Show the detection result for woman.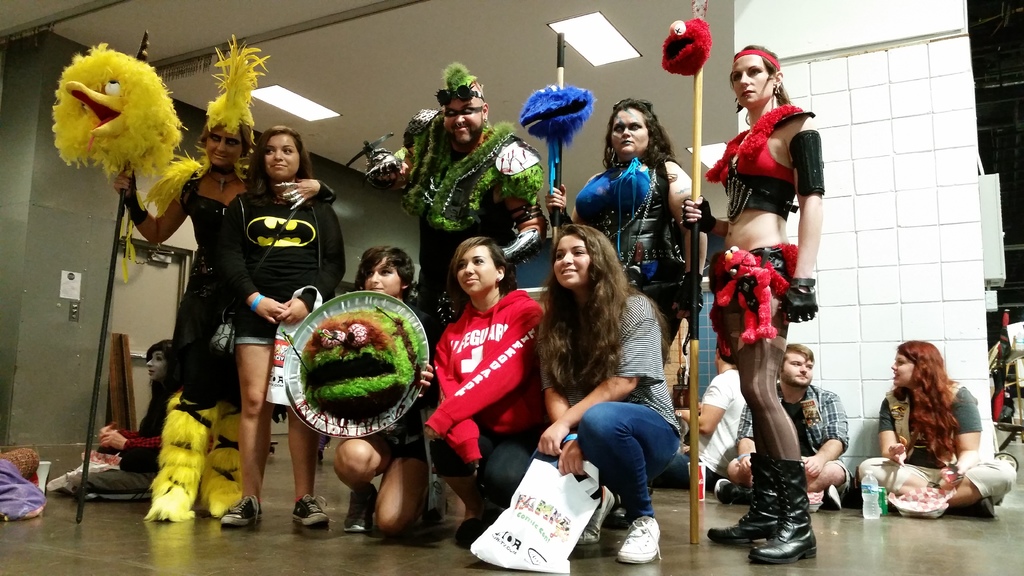
(left=84, top=338, right=173, bottom=495).
